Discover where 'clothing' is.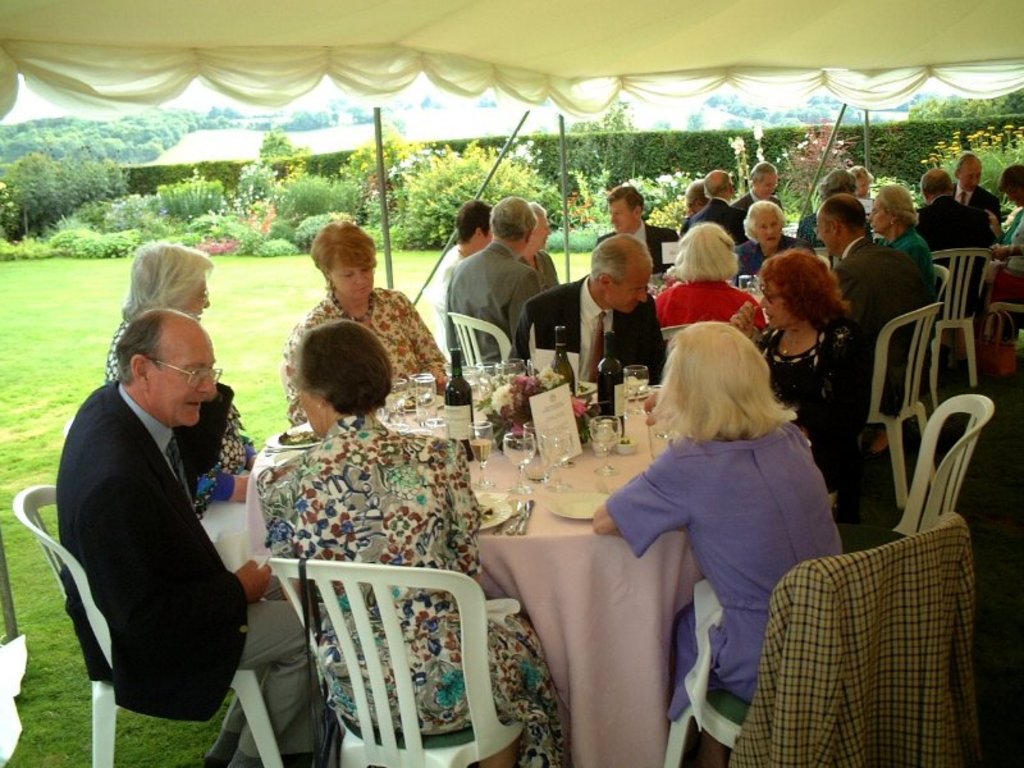
Discovered at BBox(986, 209, 1023, 339).
